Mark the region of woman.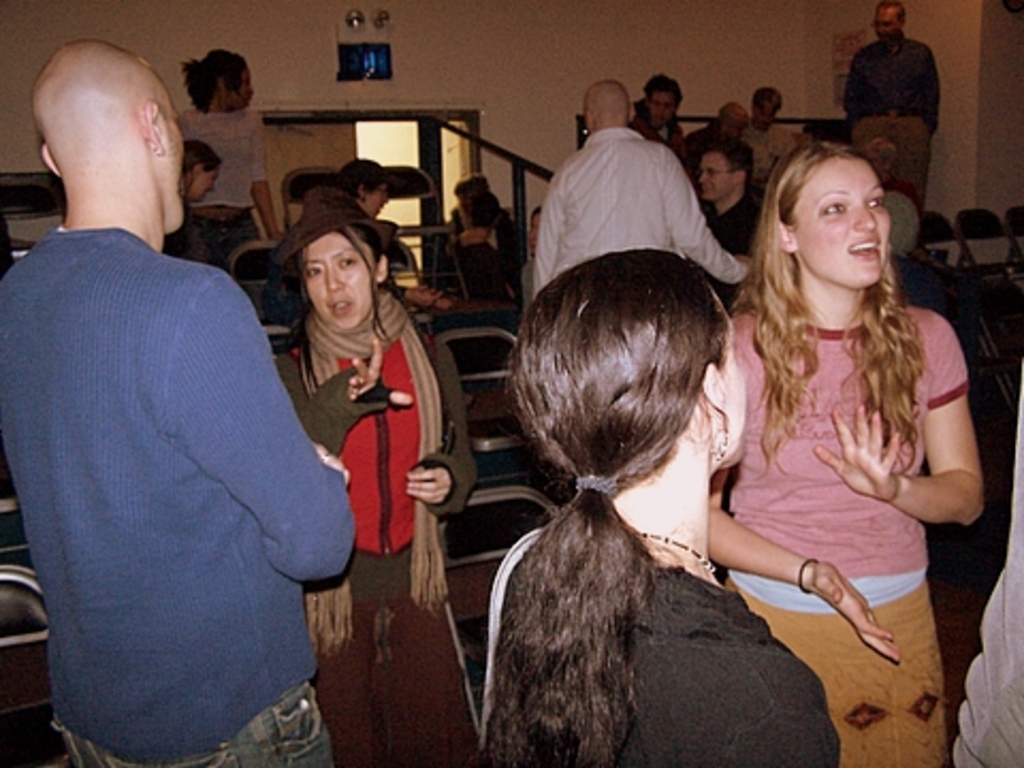
Region: 177,51,288,271.
